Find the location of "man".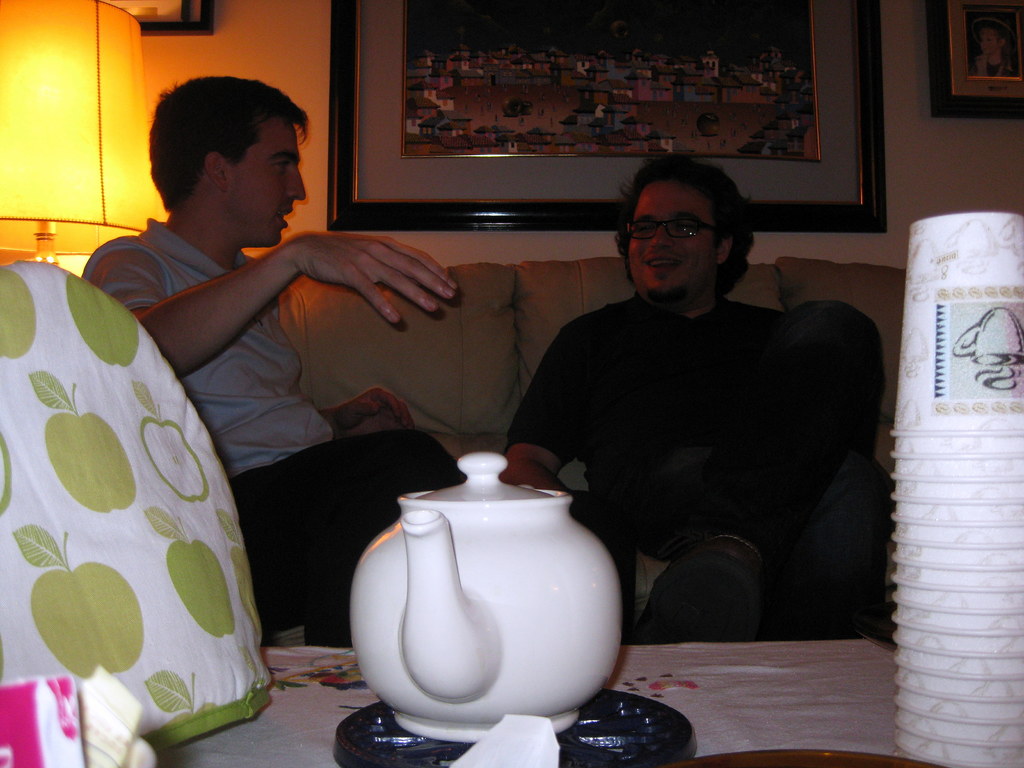
Location: 524/177/866/692.
